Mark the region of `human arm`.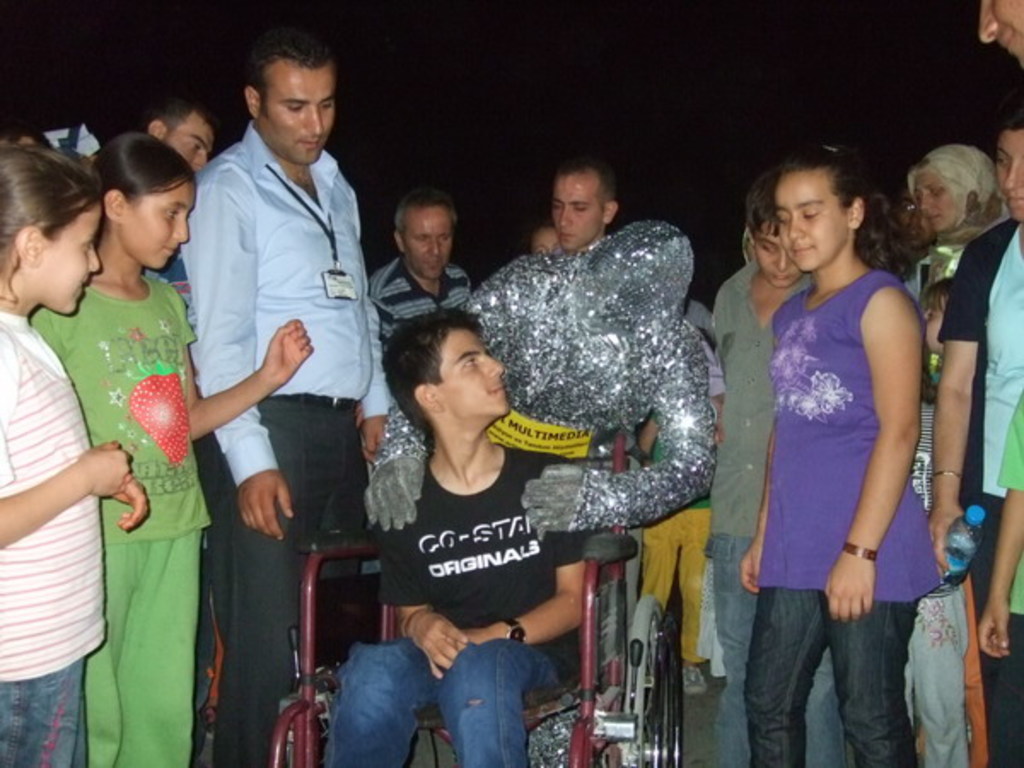
Region: <bbox>932, 244, 983, 565</bbox>.
